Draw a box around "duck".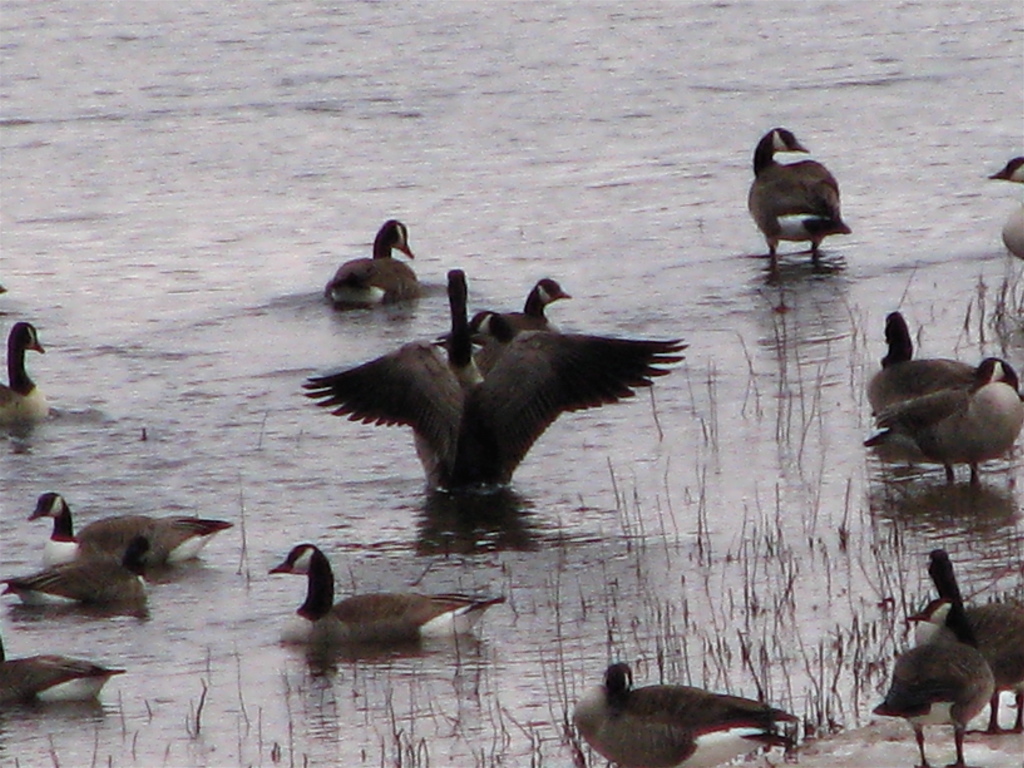
(x1=574, y1=659, x2=822, y2=767).
